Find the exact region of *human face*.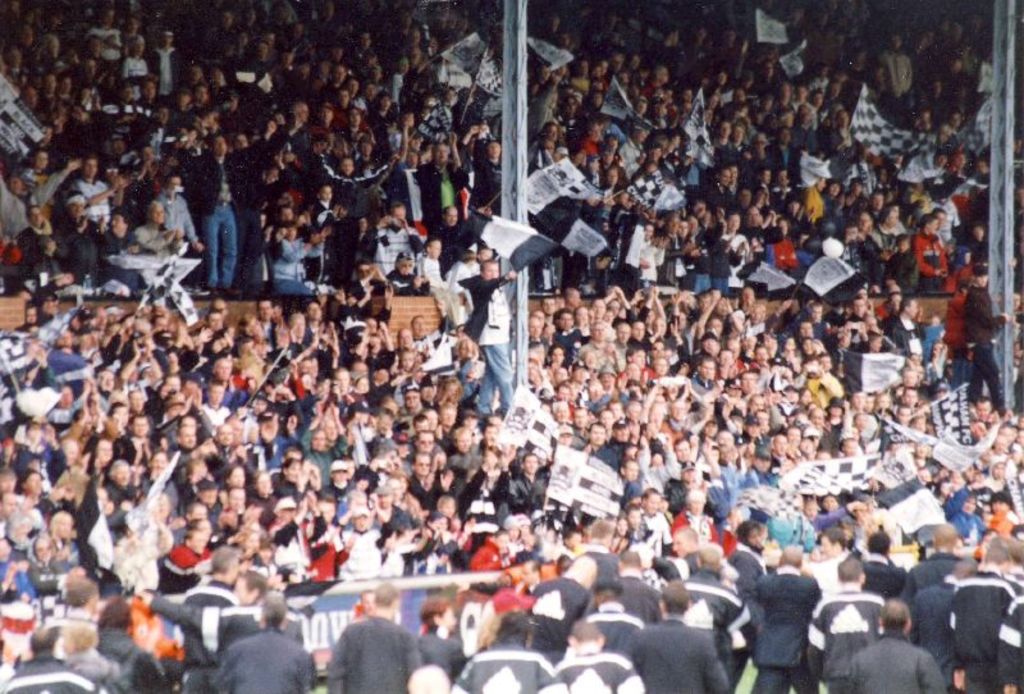
Exact region: <region>758, 414, 769, 434</region>.
